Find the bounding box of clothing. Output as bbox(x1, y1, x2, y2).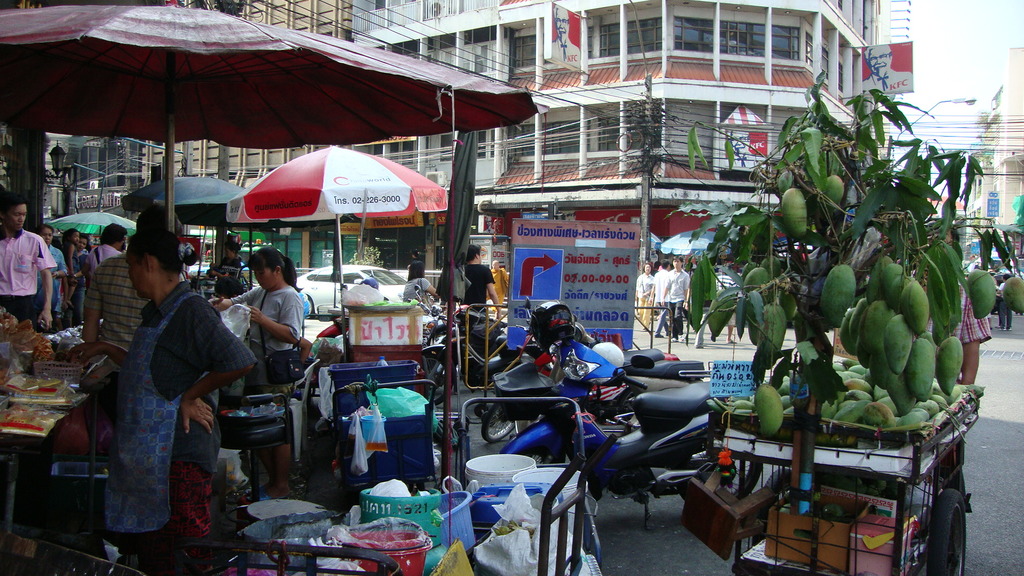
bbox(634, 264, 650, 317).
